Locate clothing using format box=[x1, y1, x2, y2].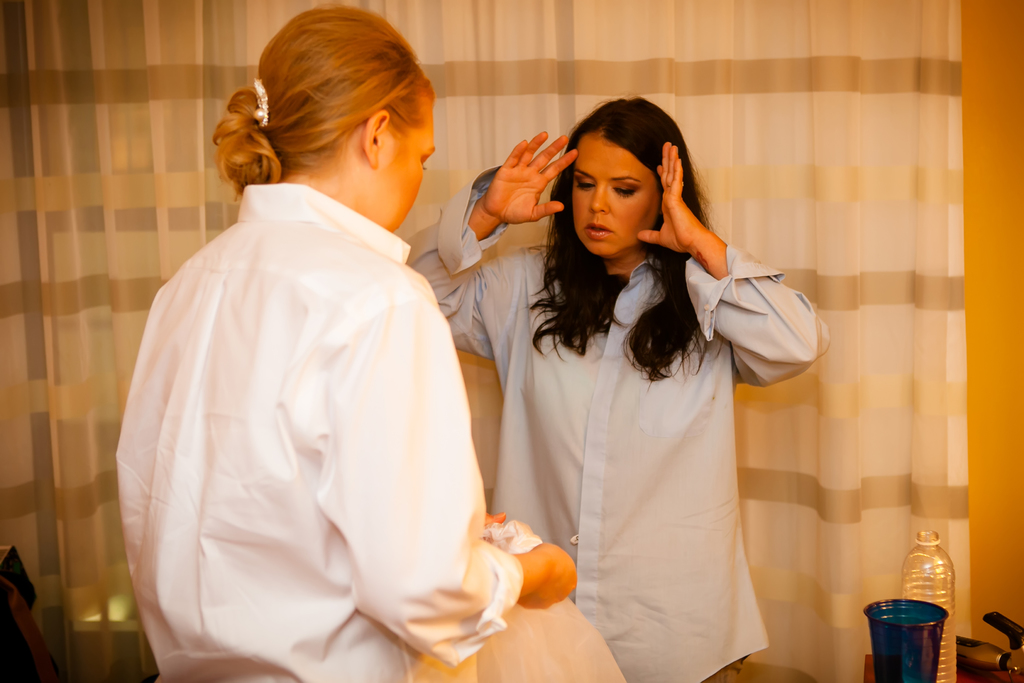
box=[399, 157, 836, 682].
